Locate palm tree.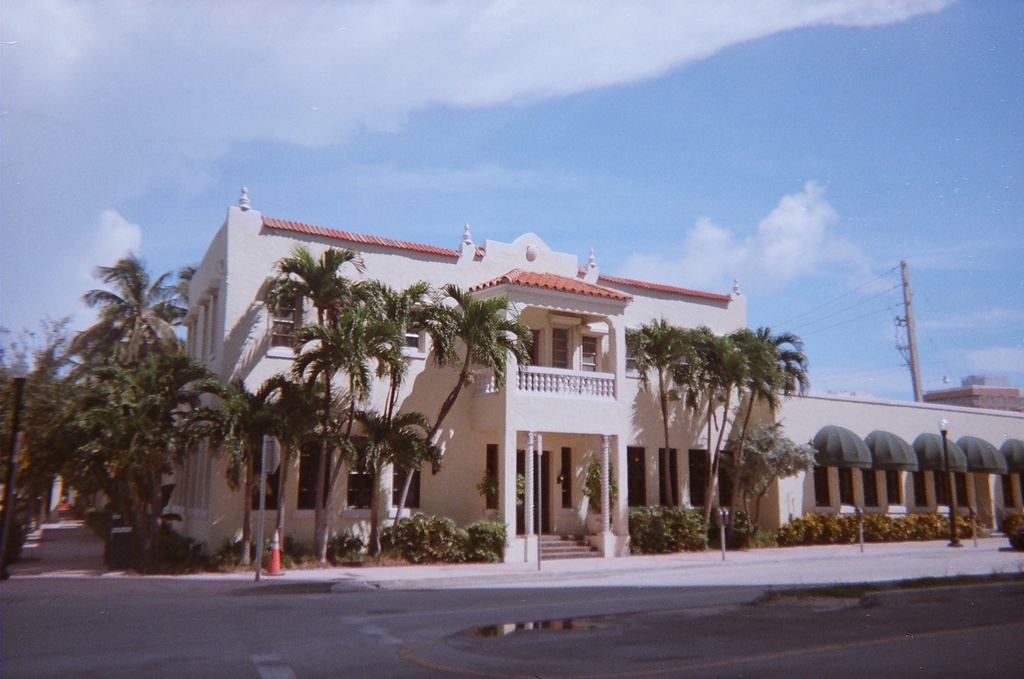
Bounding box: BBox(284, 243, 355, 570).
